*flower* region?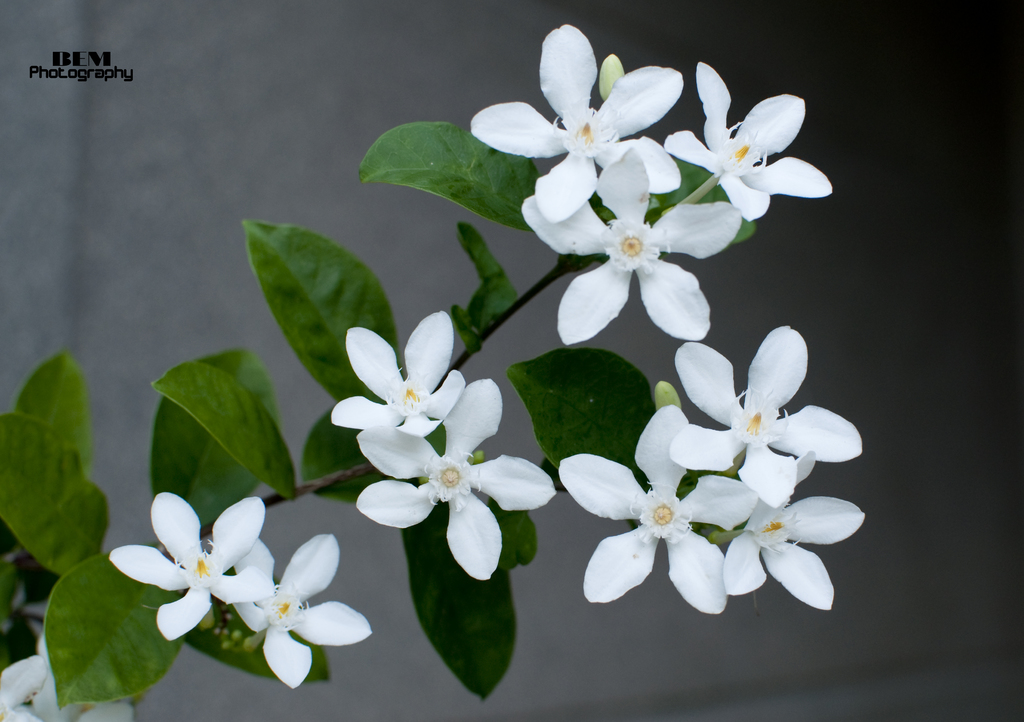
bbox(664, 322, 863, 508)
